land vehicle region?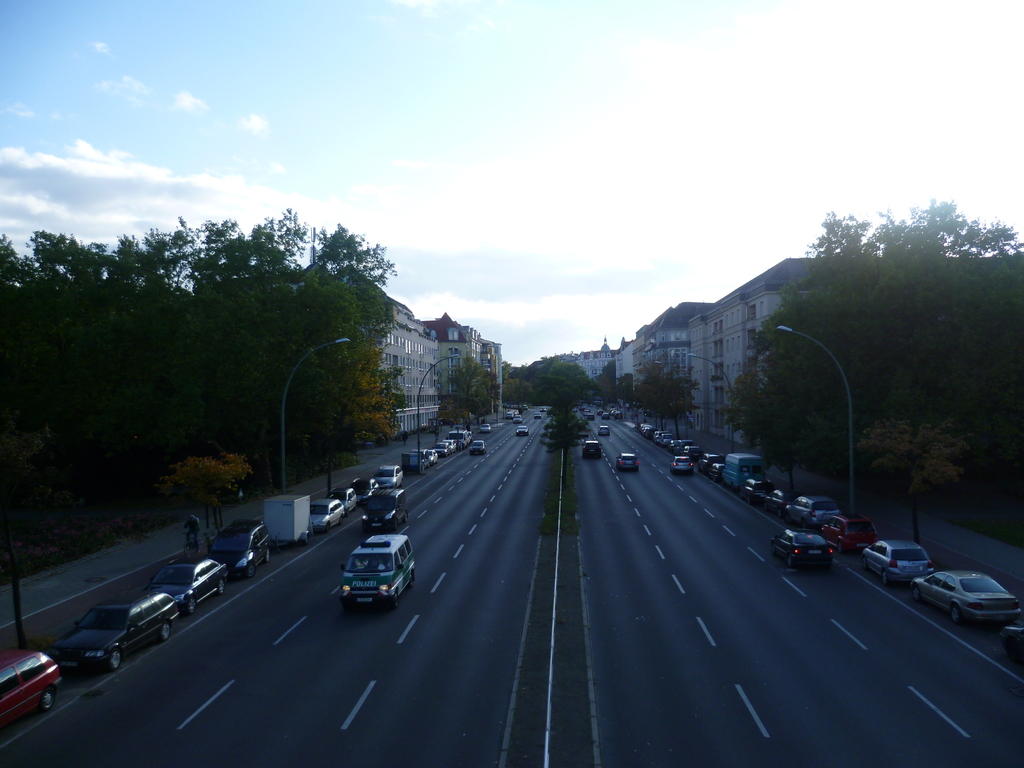
region(426, 447, 440, 465)
